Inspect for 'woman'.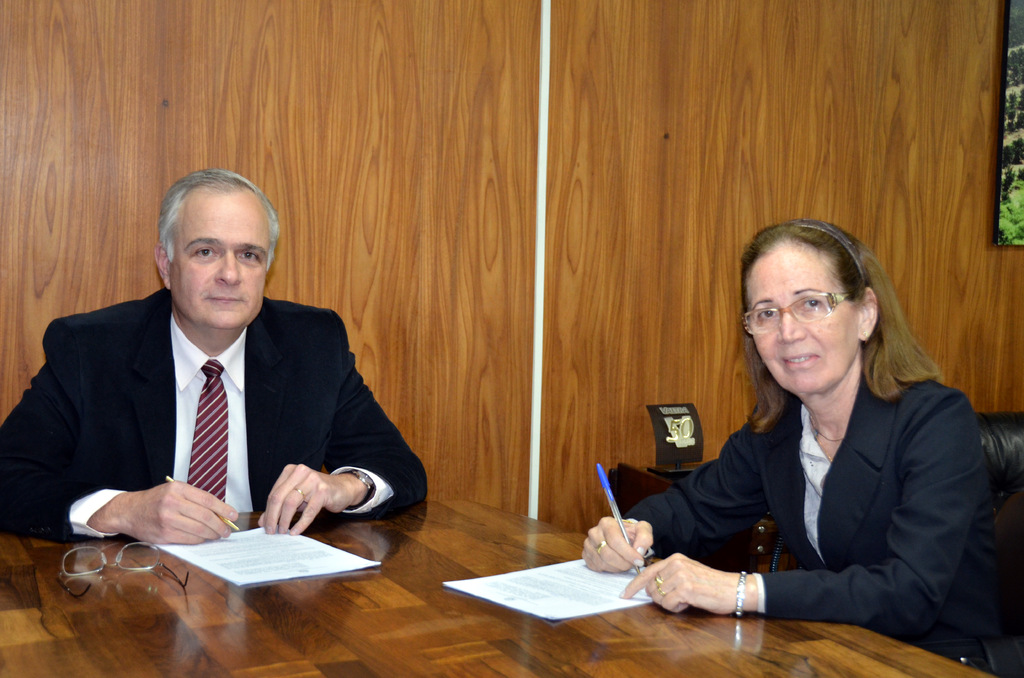
Inspection: Rect(568, 214, 1003, 665).
